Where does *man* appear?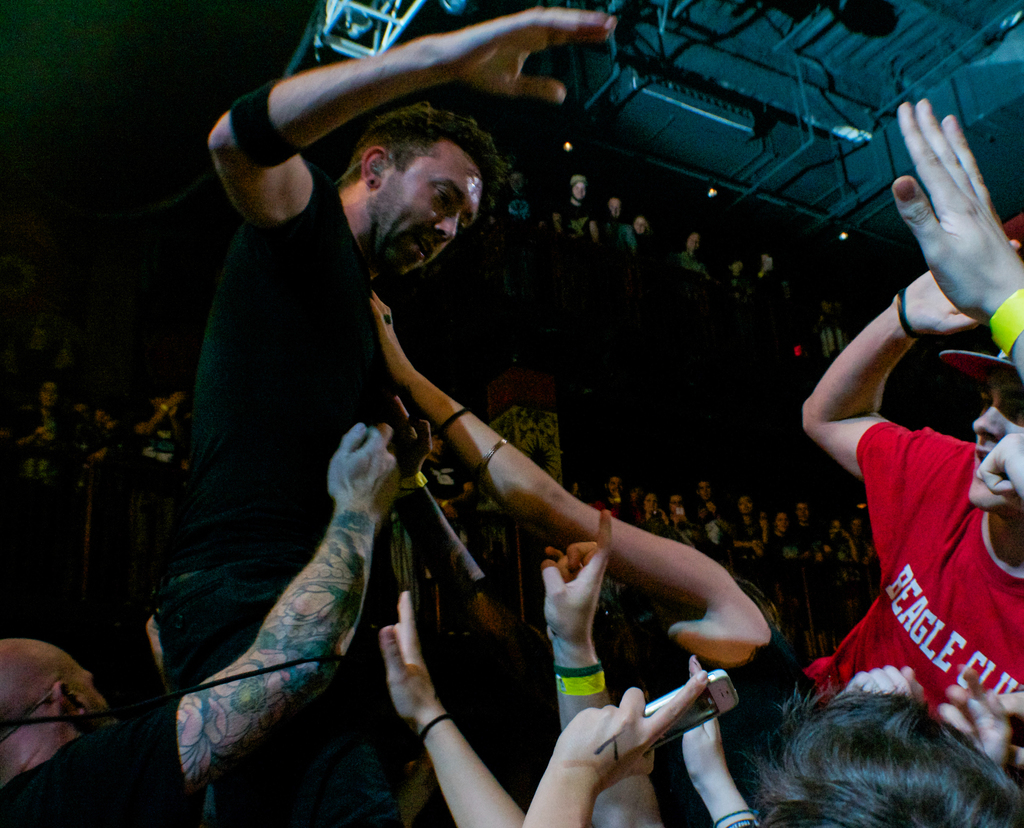
Appears at {"left": 0, "top": 424, "right": 404, "bottom": 827}.
